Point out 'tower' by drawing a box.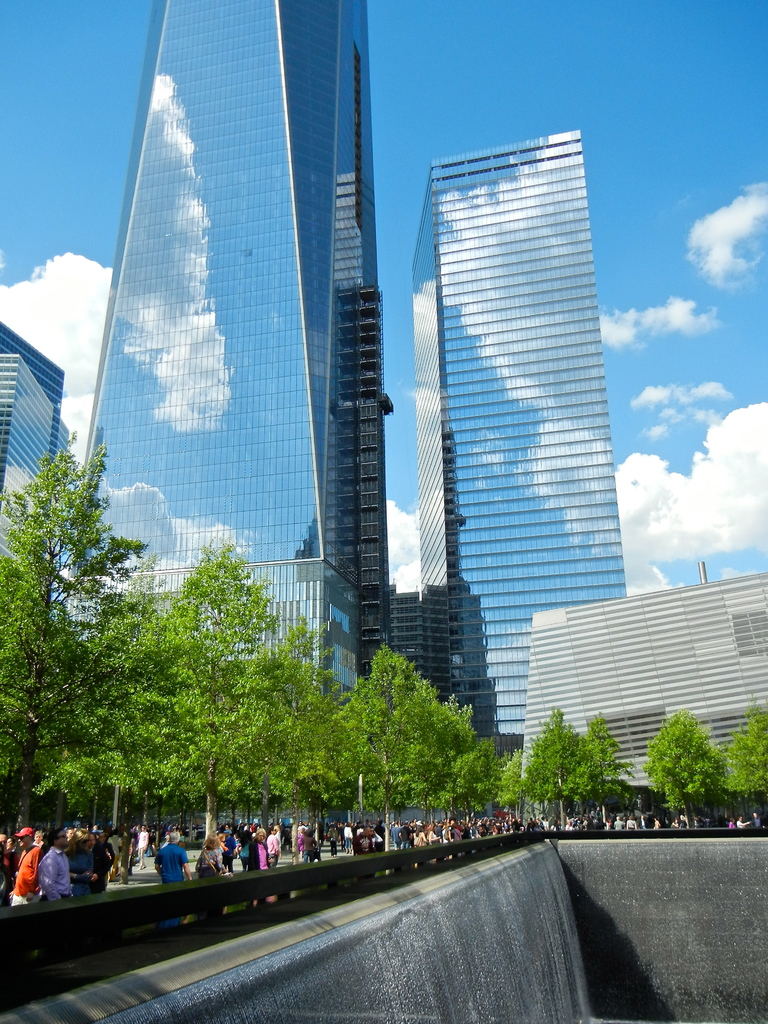
(left=409, top=129, right=623, bottom=762).
